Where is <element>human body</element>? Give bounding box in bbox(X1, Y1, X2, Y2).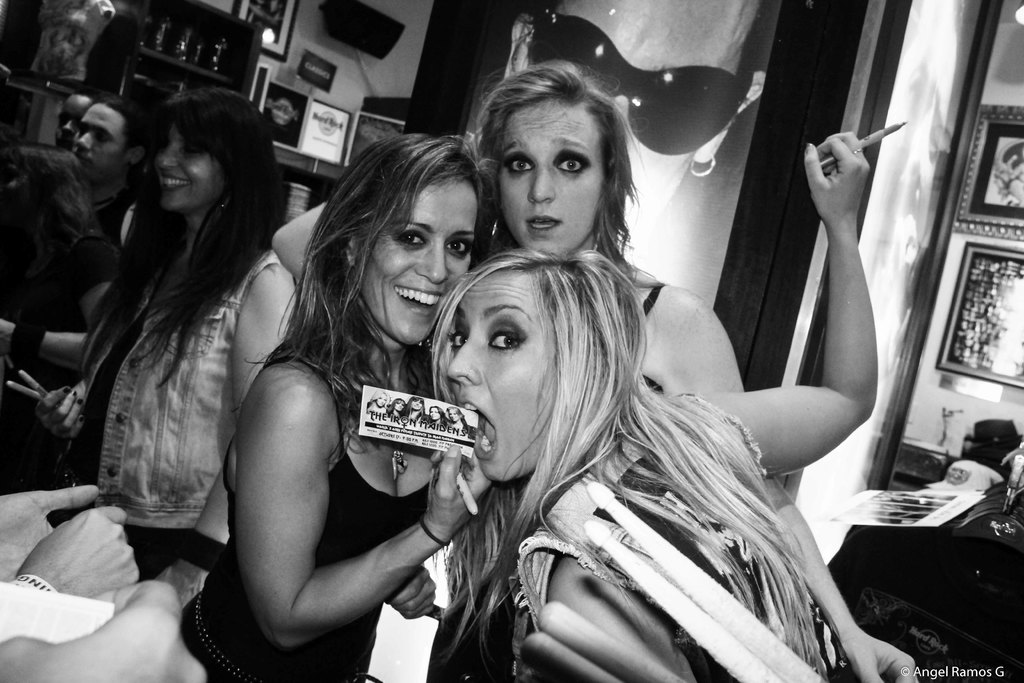
bbox(26, 215, 298, 620).
